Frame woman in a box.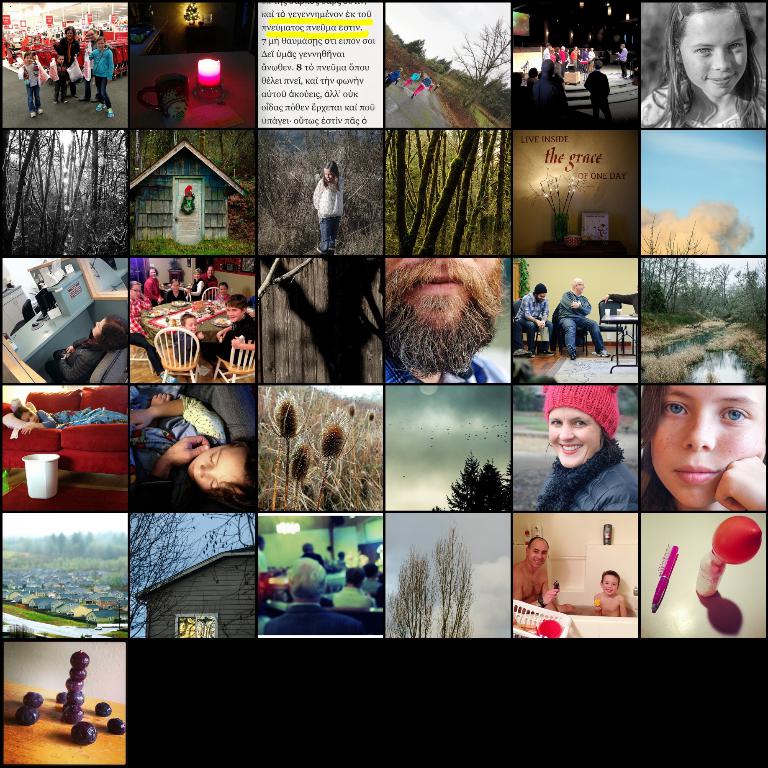
186:269:205:300.
